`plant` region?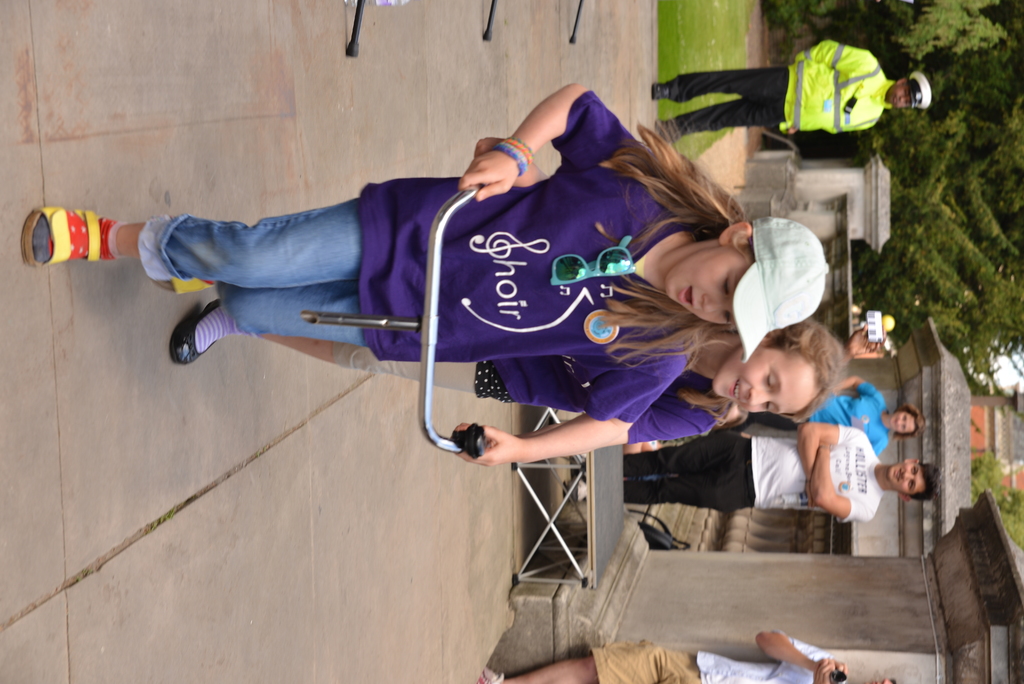
<box>762,0,836,64</box>
